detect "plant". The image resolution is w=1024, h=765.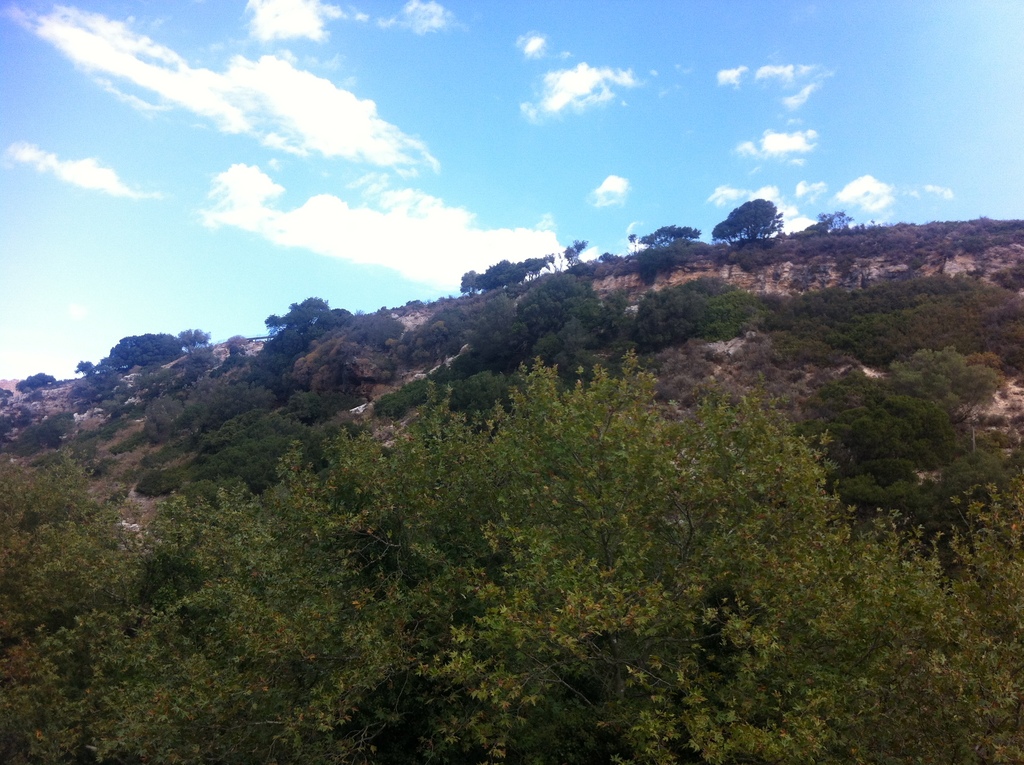
(975,210,988,229).
